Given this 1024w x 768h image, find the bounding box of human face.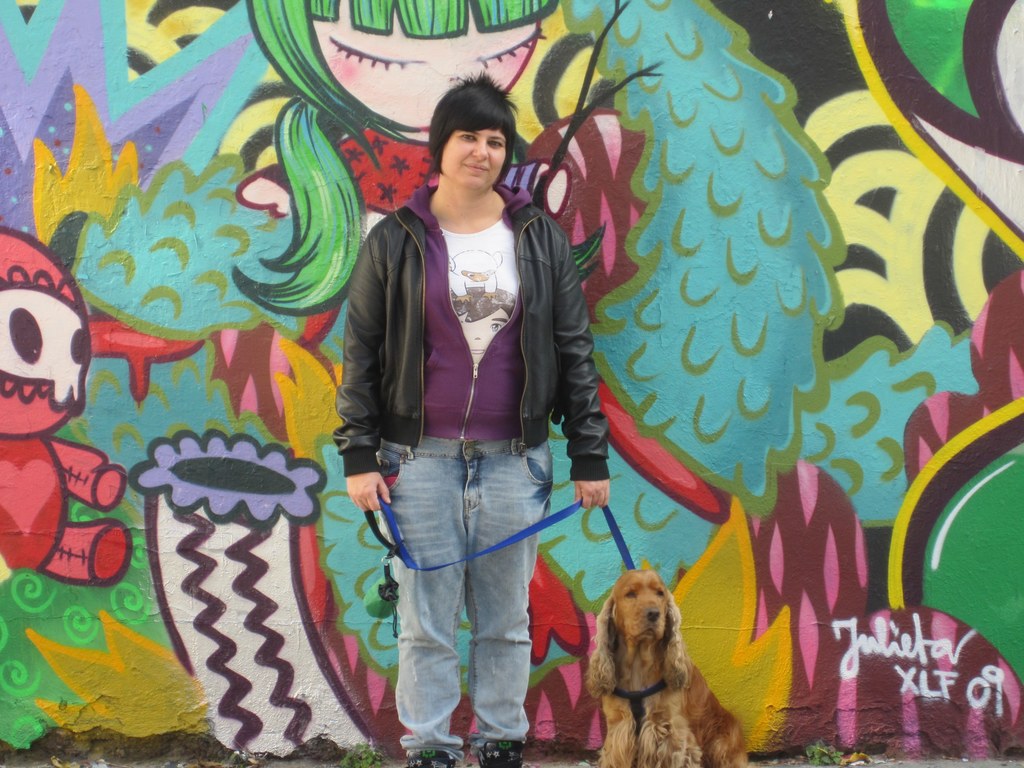
bbox=[440, 126, 507, 191].
